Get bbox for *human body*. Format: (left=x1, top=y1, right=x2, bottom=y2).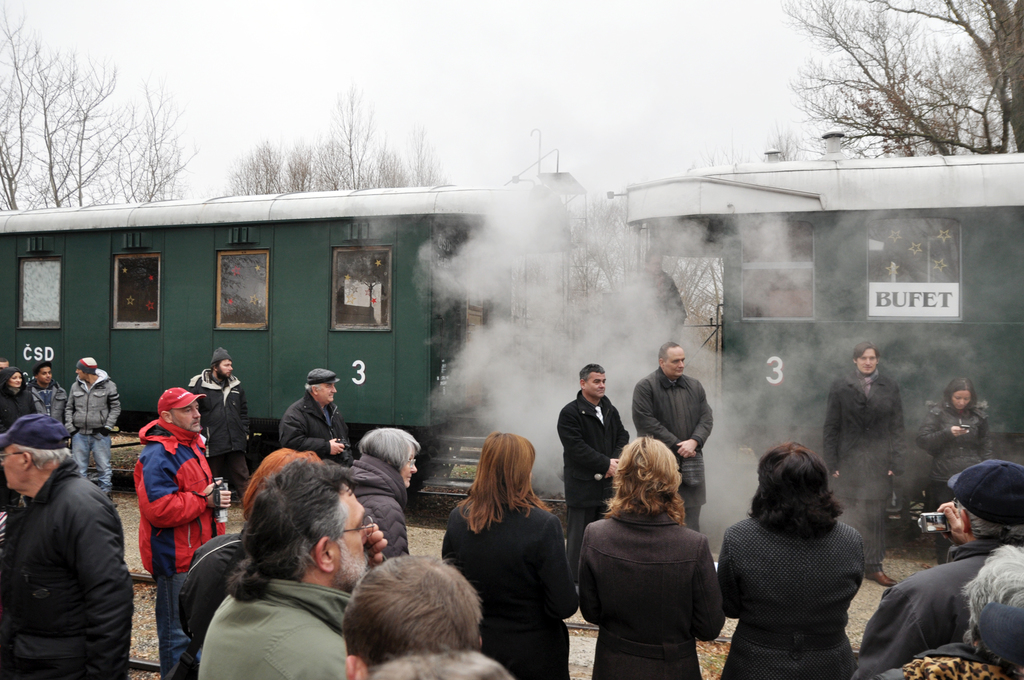
(left=914, top=404, right=999, bottom=569).
